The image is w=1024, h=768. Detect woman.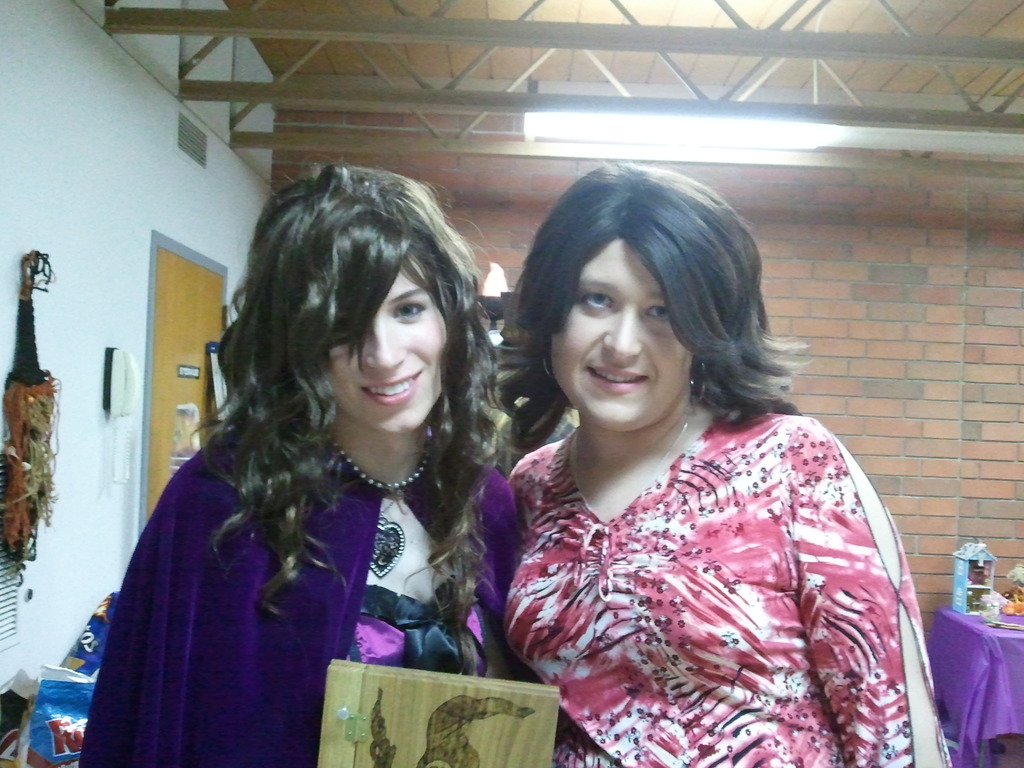
Detection: <bbox>501, 159, 953, 767</bbox>.
